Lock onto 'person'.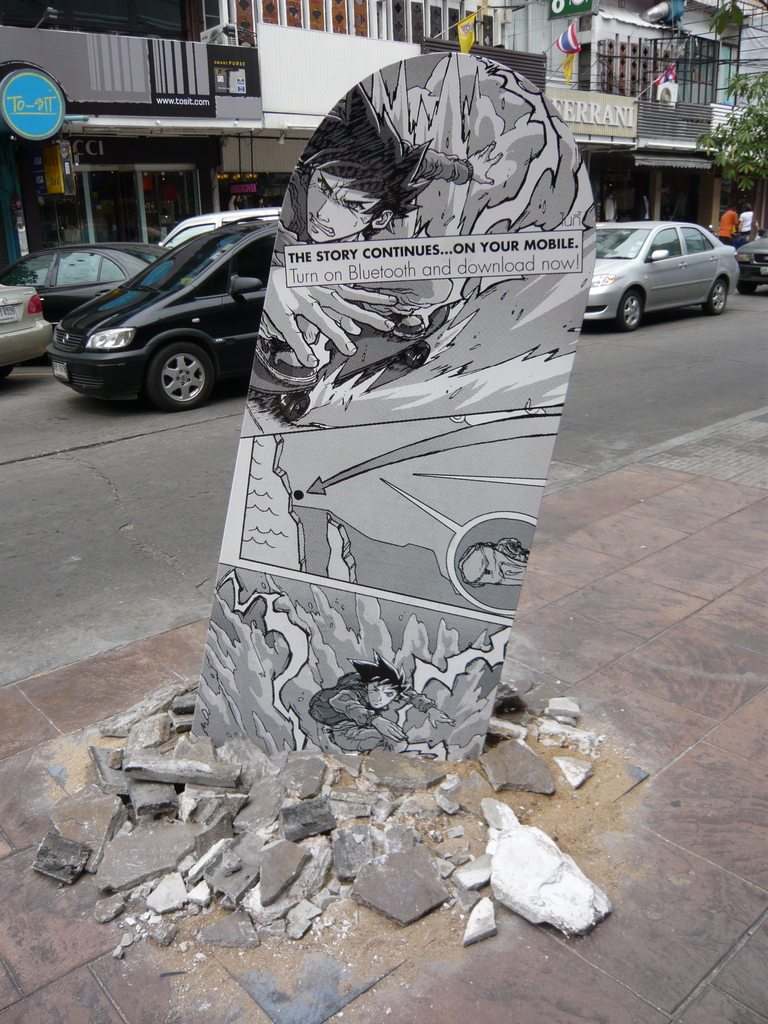
Locked: l=721, t=202, r=742, b=244.
